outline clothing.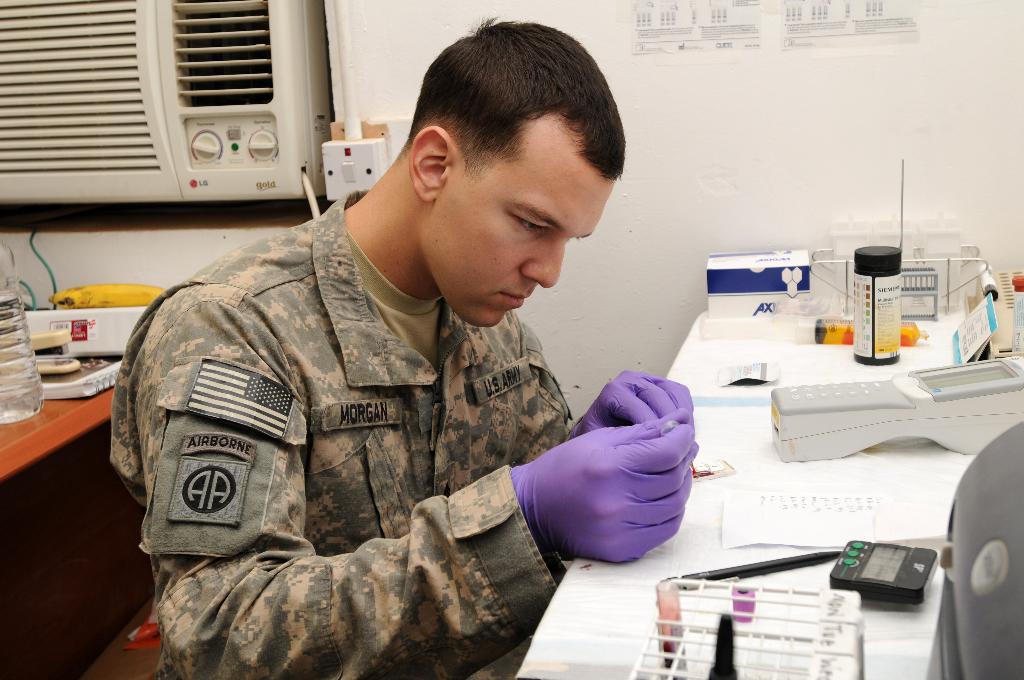
Outline: rect(94, 190, 591, 679).
